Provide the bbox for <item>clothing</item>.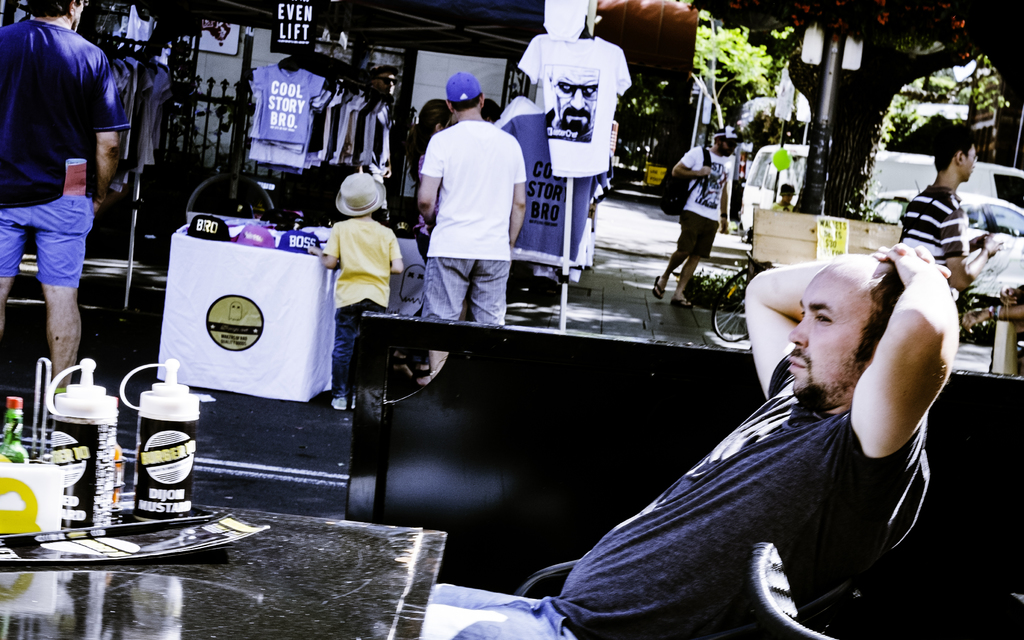
{"x1": 554, "y1": 381, "x2": 932, "y2": 639}.
